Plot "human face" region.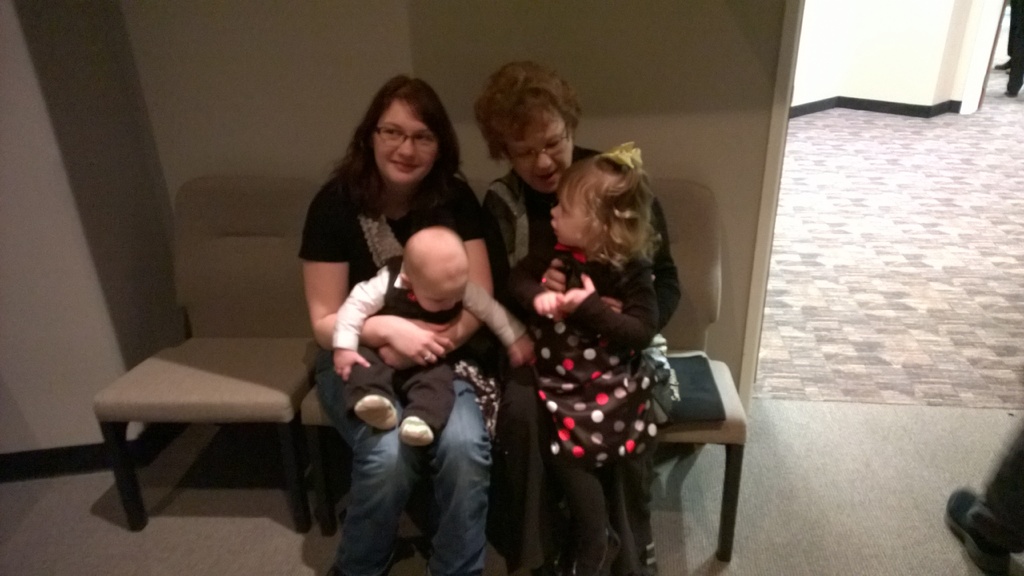
Plotted at 416:271:468:321.
